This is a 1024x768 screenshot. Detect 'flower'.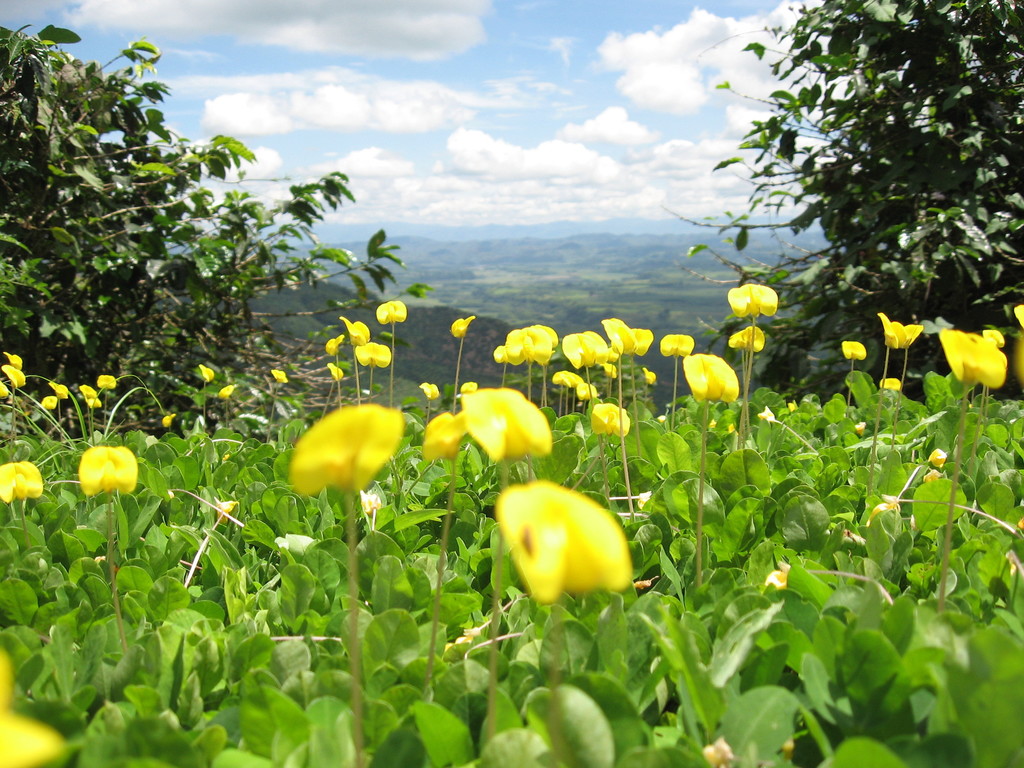
locate(449, 312, 474, 339).
